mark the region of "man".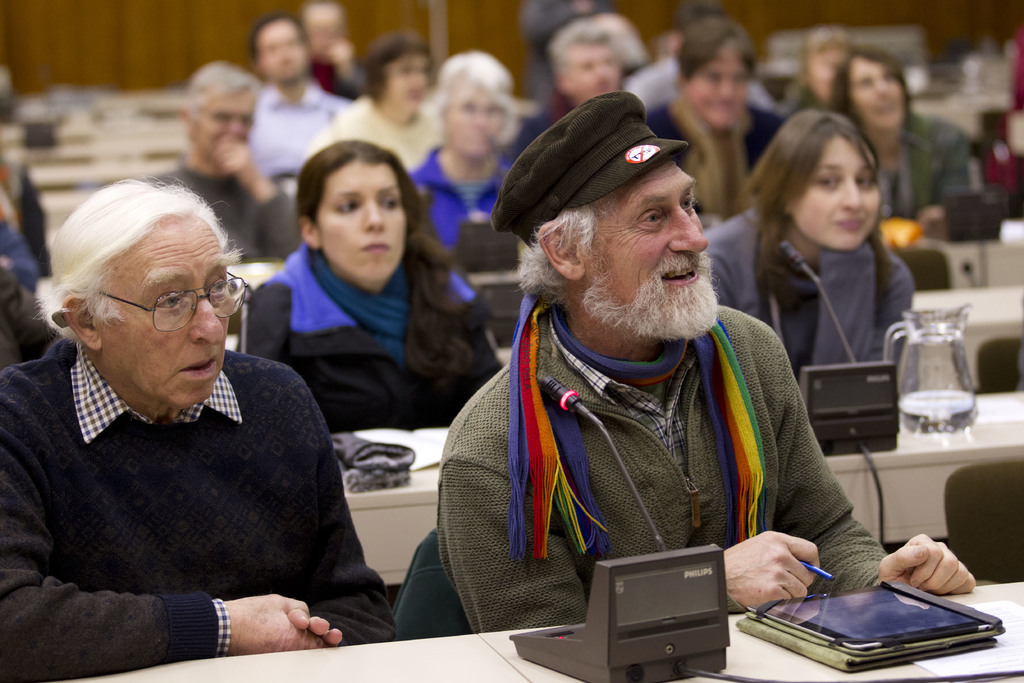
Region: locate(433, 92, 979, 635).
